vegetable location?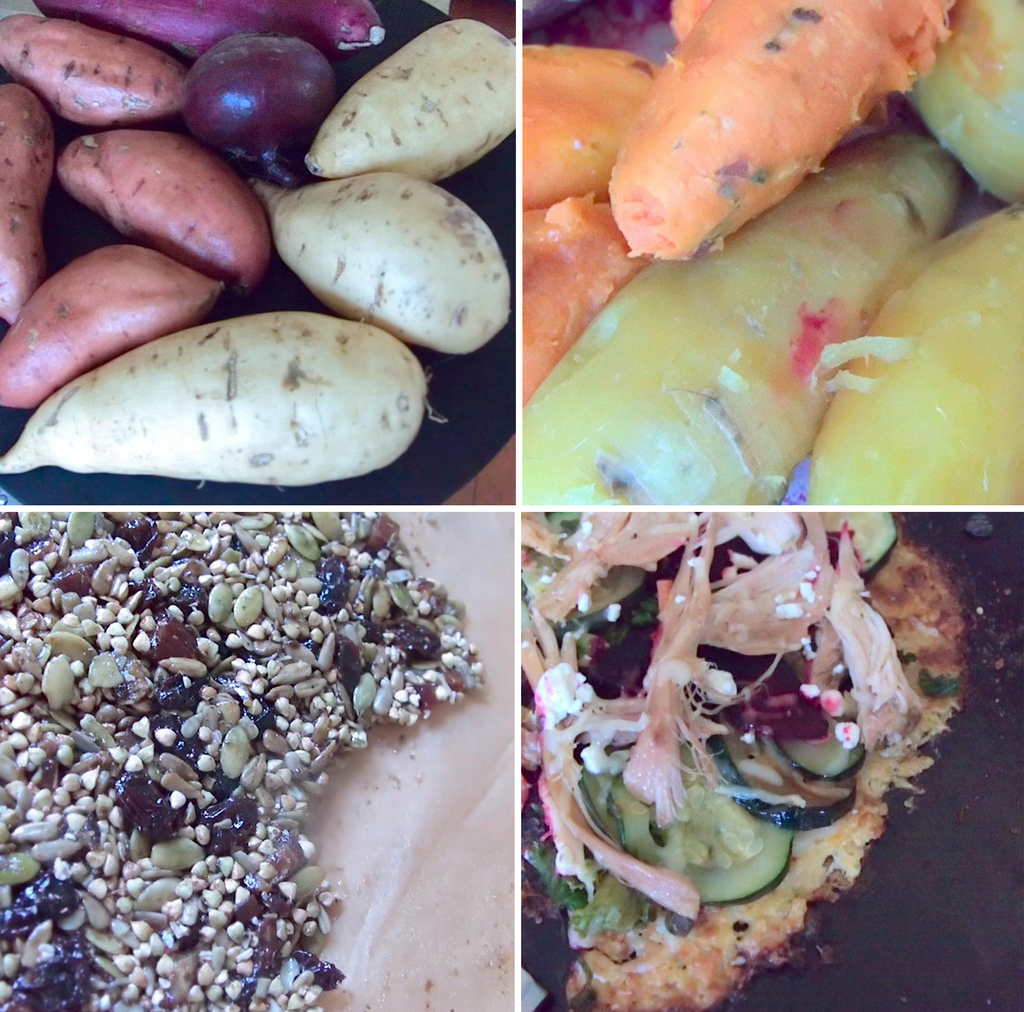
{"x1": 0, "y1": 20, "x2": 182, "y2": 127}
